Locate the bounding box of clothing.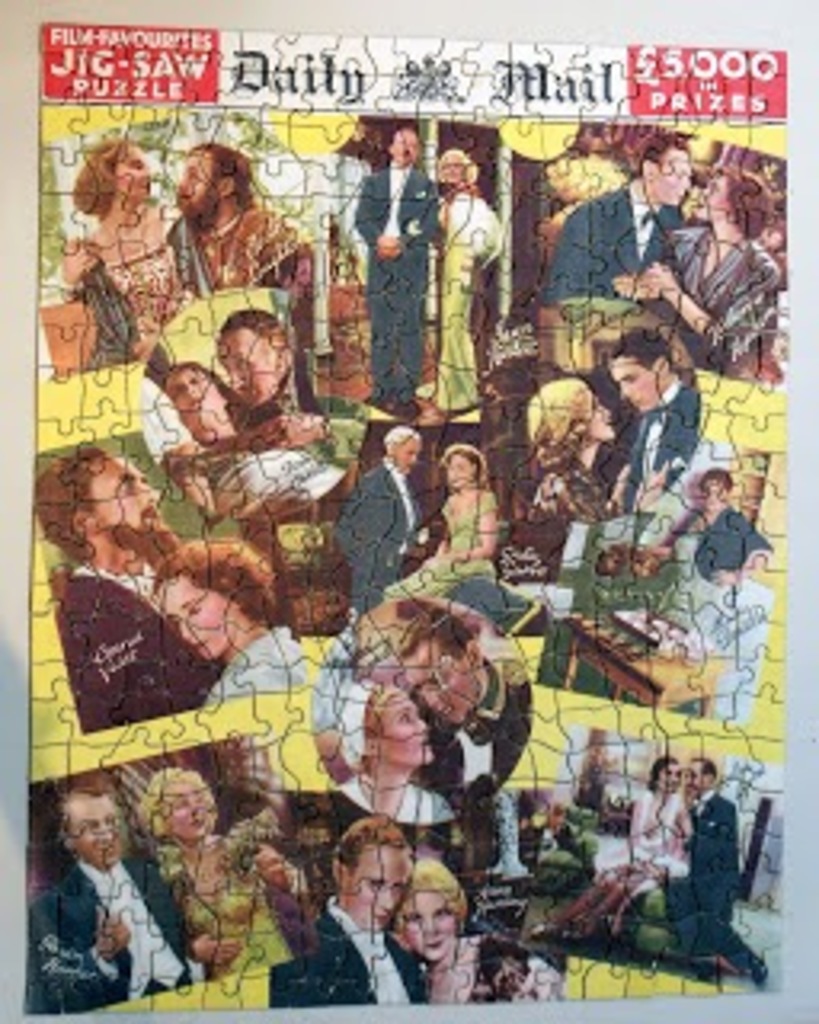
Bounding box: detection(662, 797, 768, 970).
